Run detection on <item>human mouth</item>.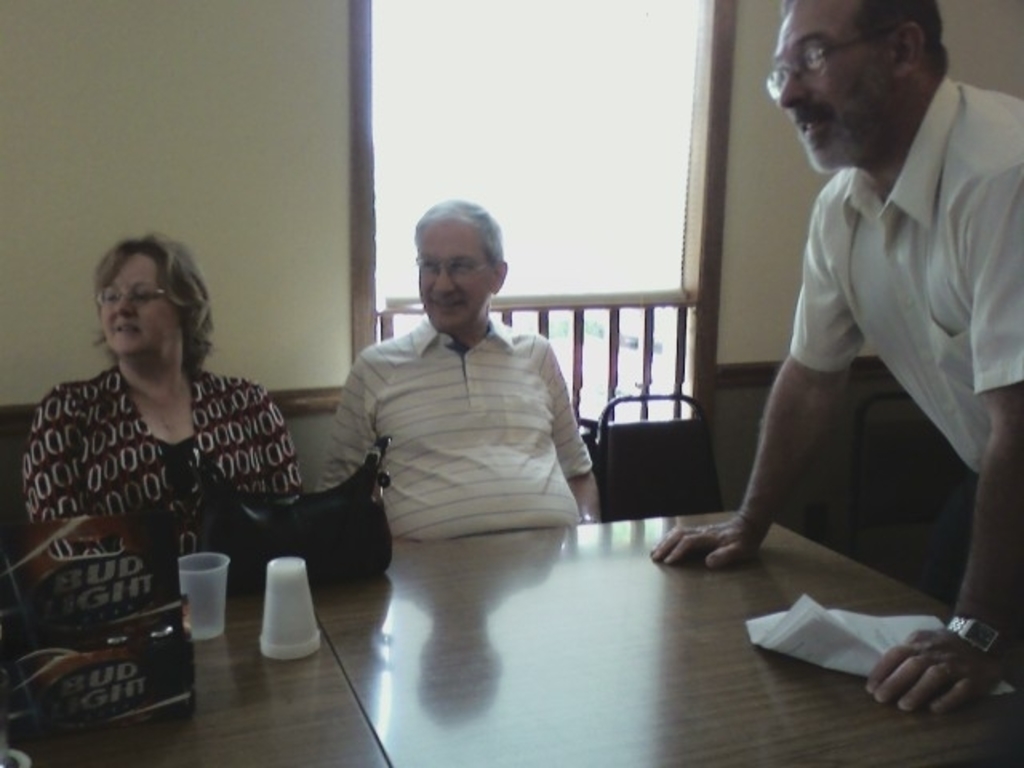
Result: (429,296,461,314).
